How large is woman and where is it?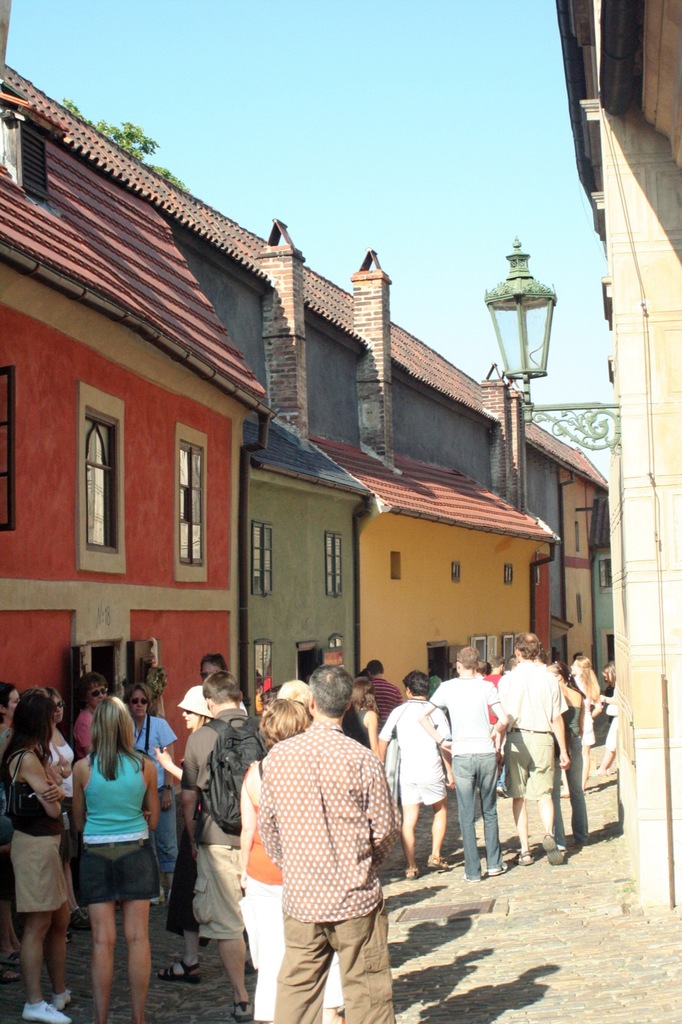
Bounding box: detection(122, 682, 176, 900).
